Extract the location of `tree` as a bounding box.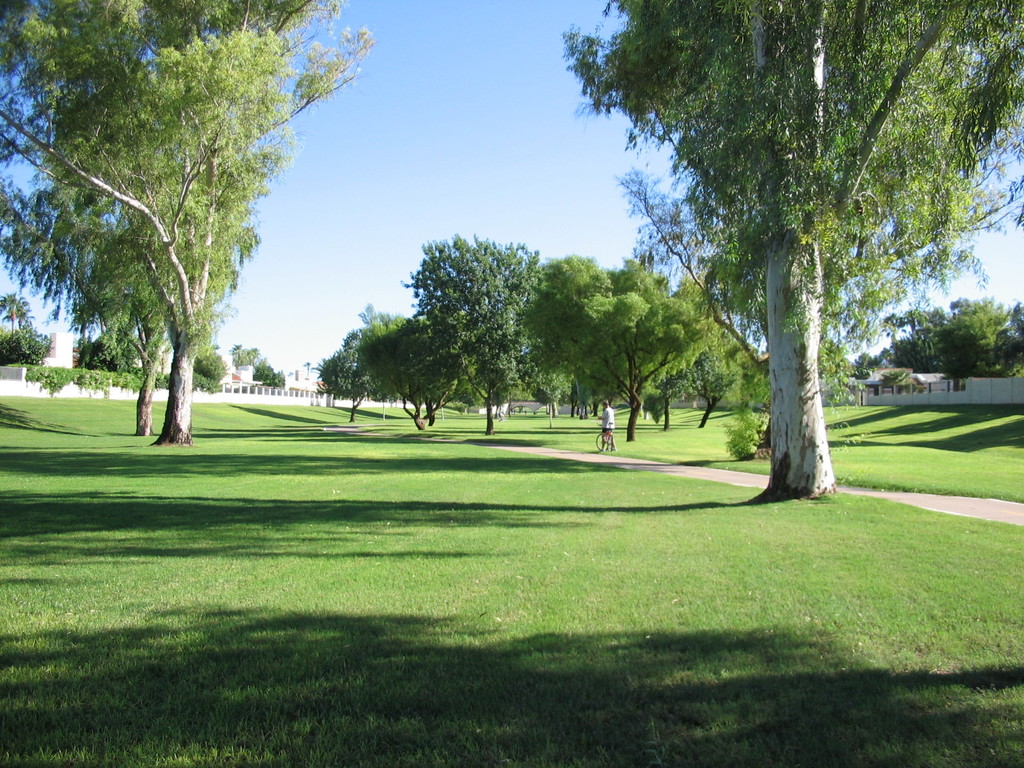
x1=0 y1=0 x2=382 y2=449.
